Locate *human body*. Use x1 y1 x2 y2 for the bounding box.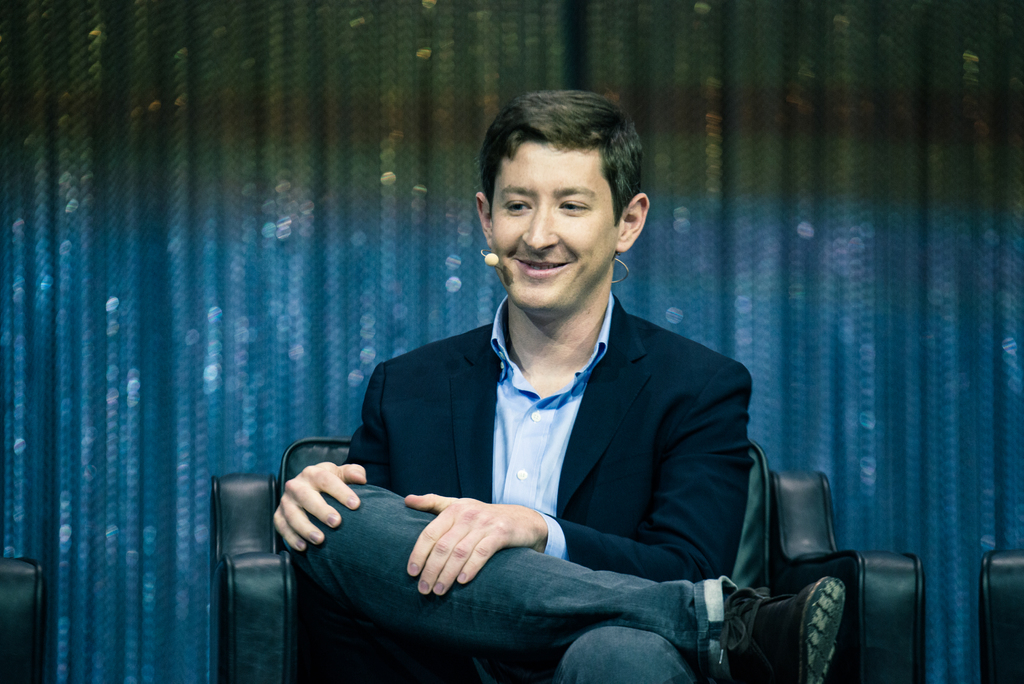
323 177 776 667.
